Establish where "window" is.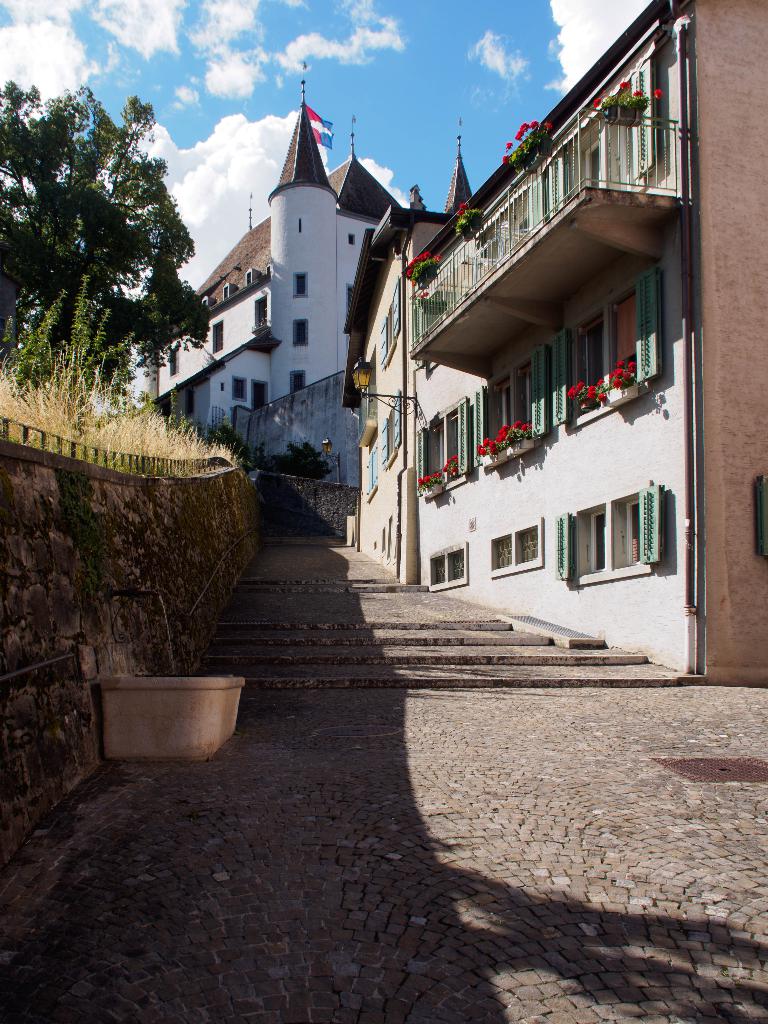
Established at crop(254, 292, 270, 328).
